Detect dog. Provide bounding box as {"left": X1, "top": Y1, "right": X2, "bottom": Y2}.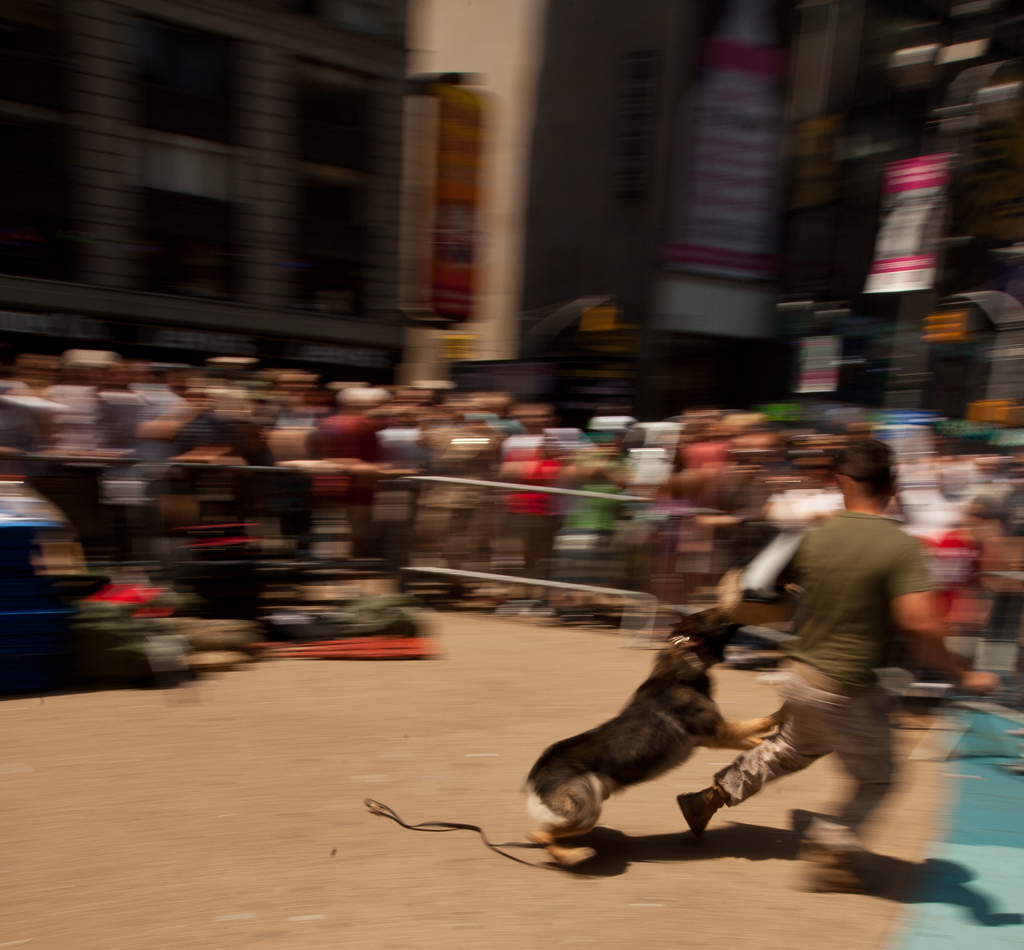
{"left": 516, "top": 607, "right": 786, "bottom": 867}.
